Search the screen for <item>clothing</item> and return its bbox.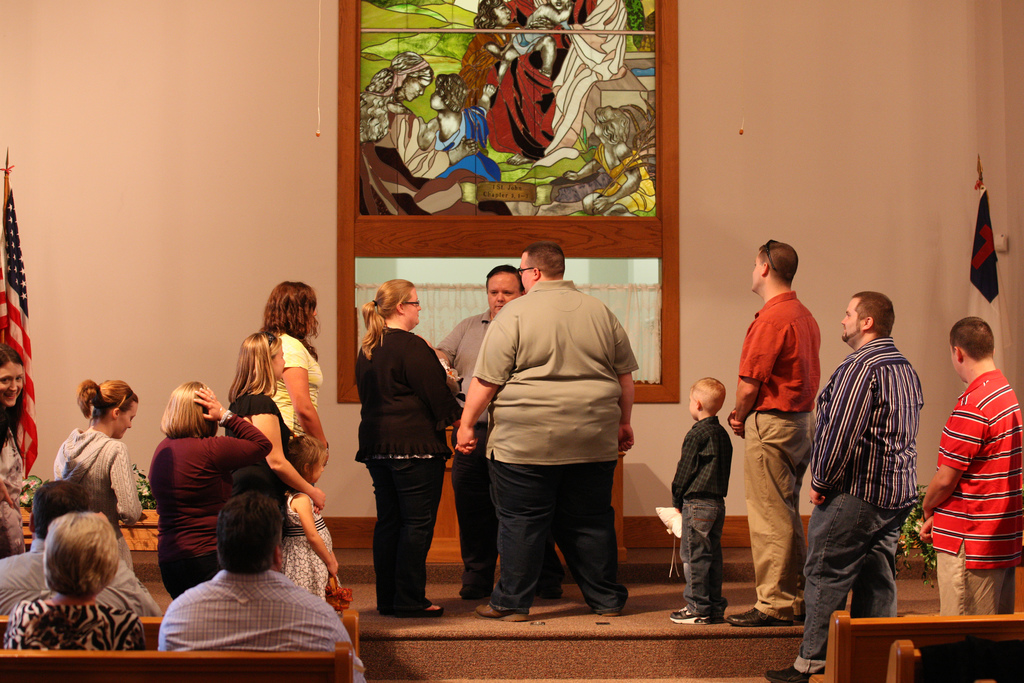
Found: (154,407,269,593).
